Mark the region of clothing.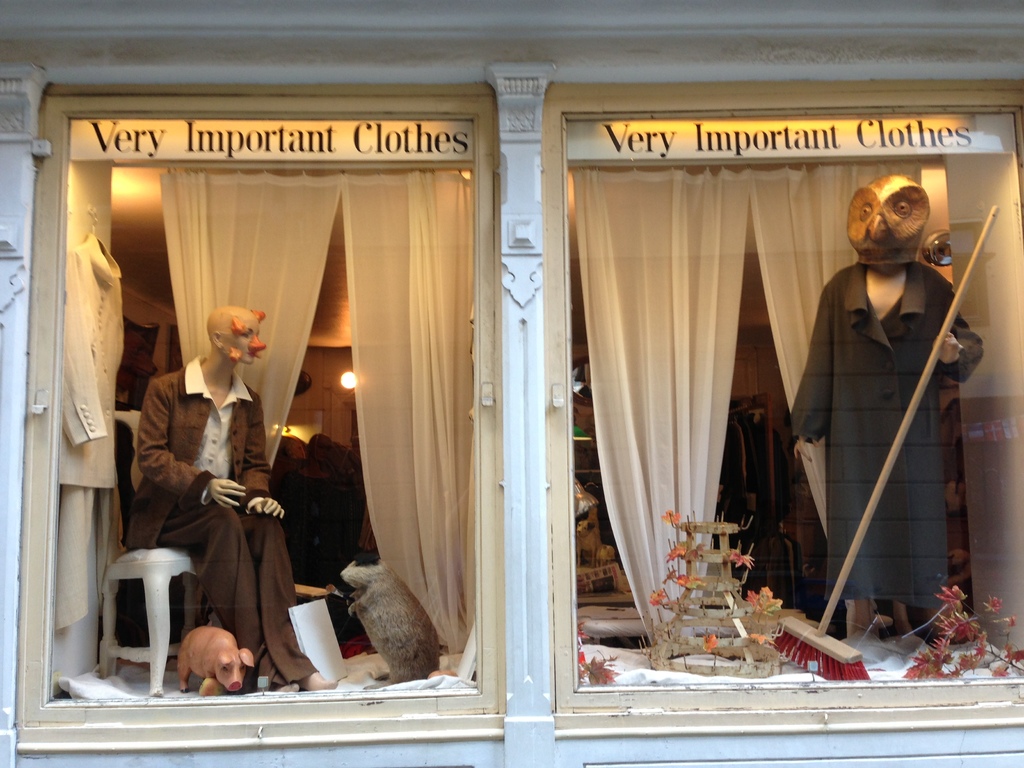
Region: 127,357,313,687.
